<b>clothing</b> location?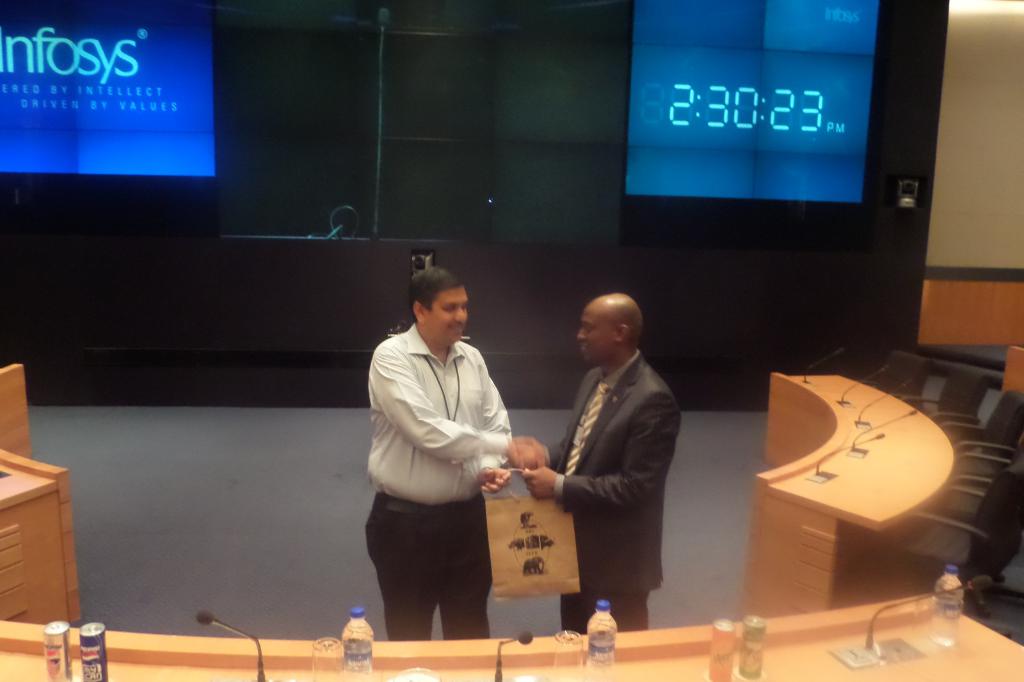
left=360, top=294, right=530, bottom=644
